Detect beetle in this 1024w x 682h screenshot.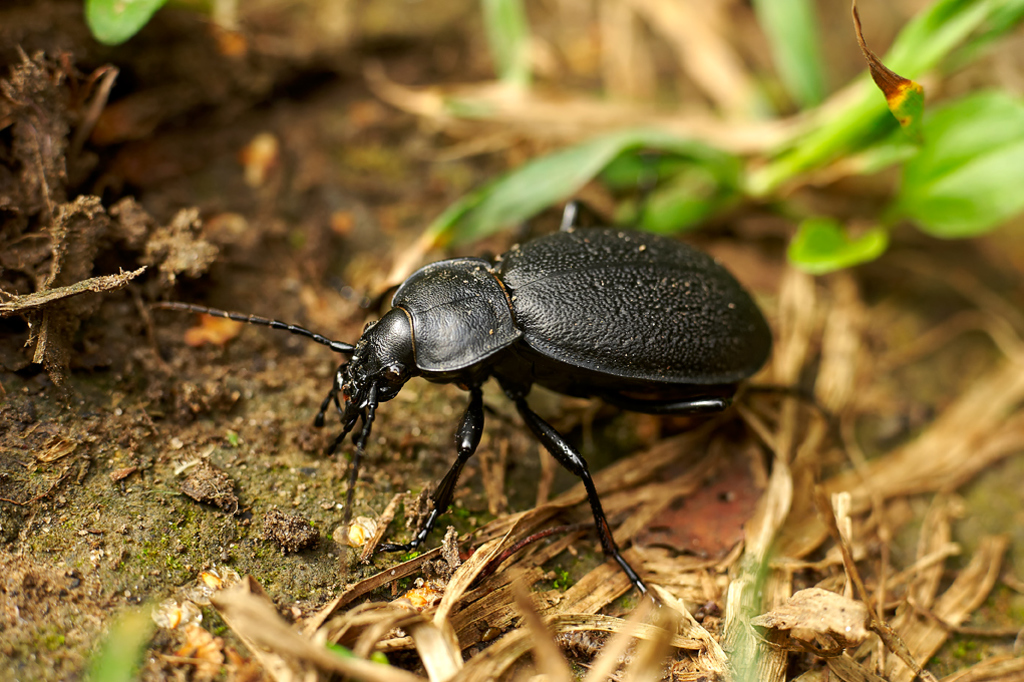
Detection: (x1=142, y1=225, x2=812, y2=620).
